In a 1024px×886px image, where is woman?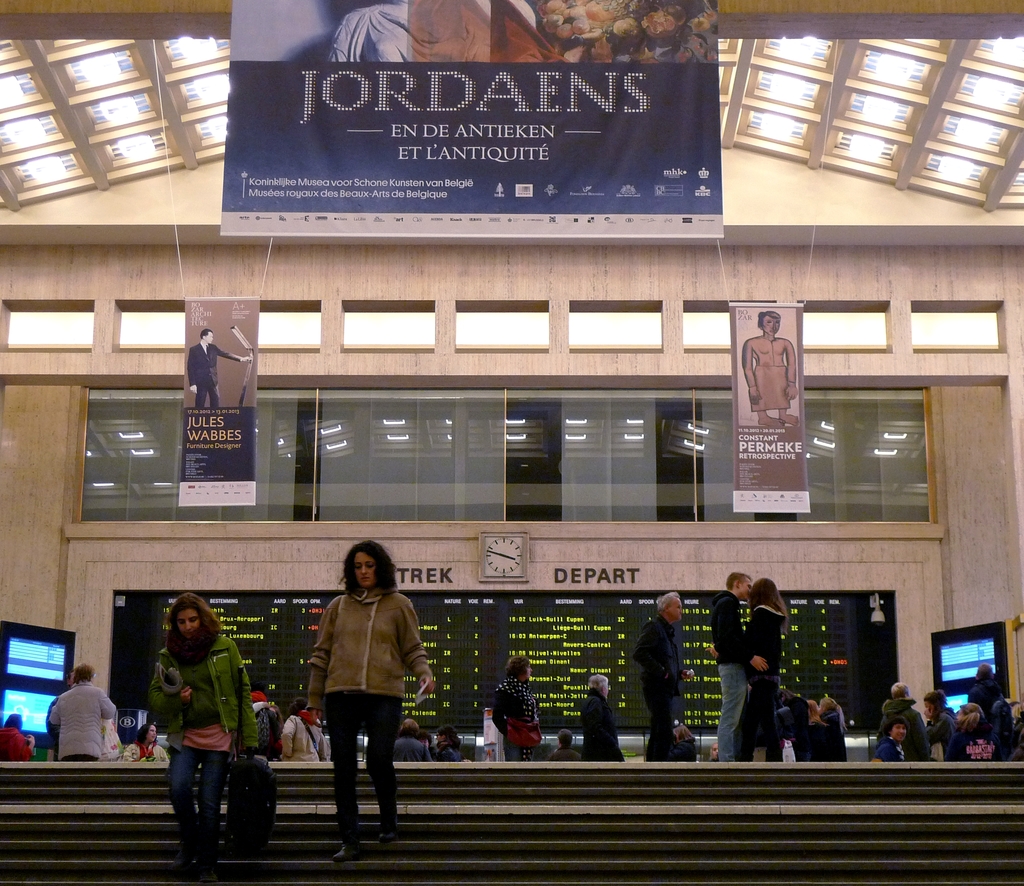
(945,700,996,763).
